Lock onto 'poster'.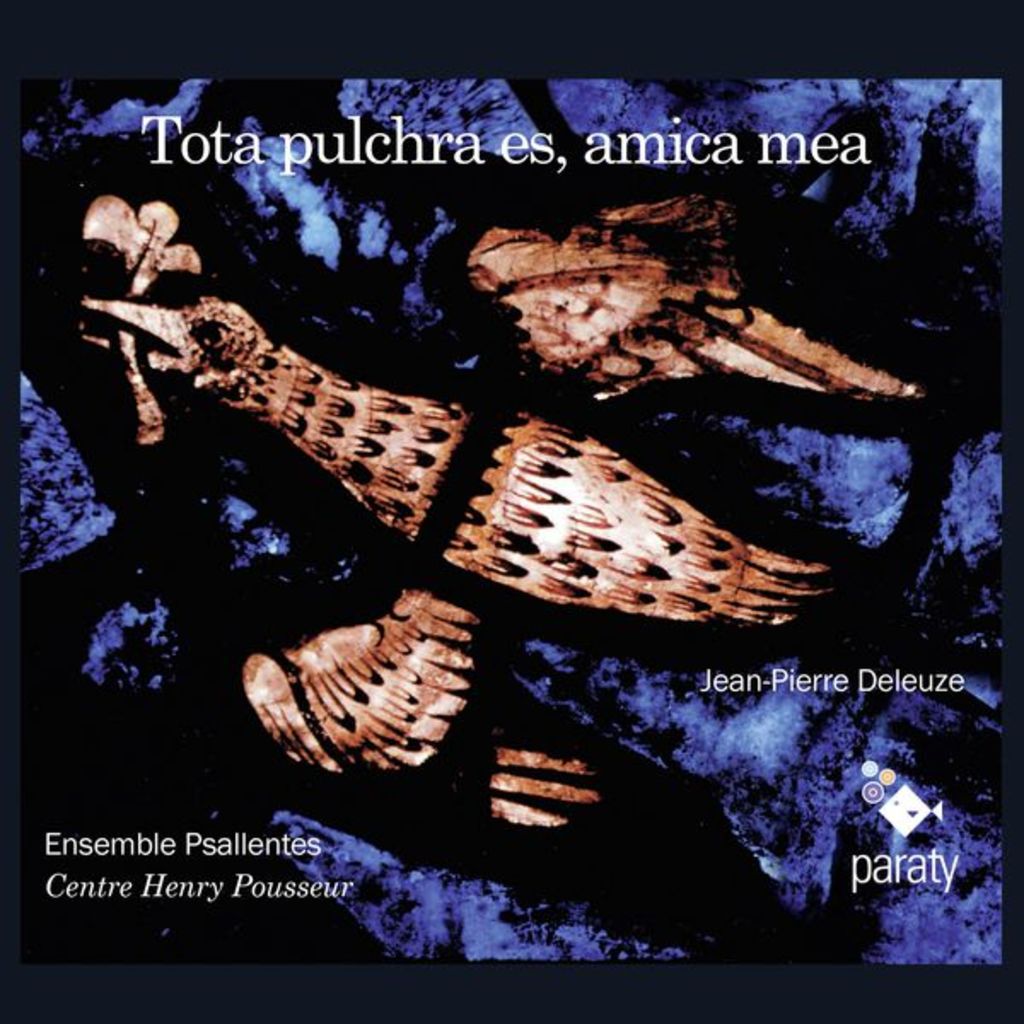
Locked: x1=0 y1=0 x2=1022 y2=1022.
